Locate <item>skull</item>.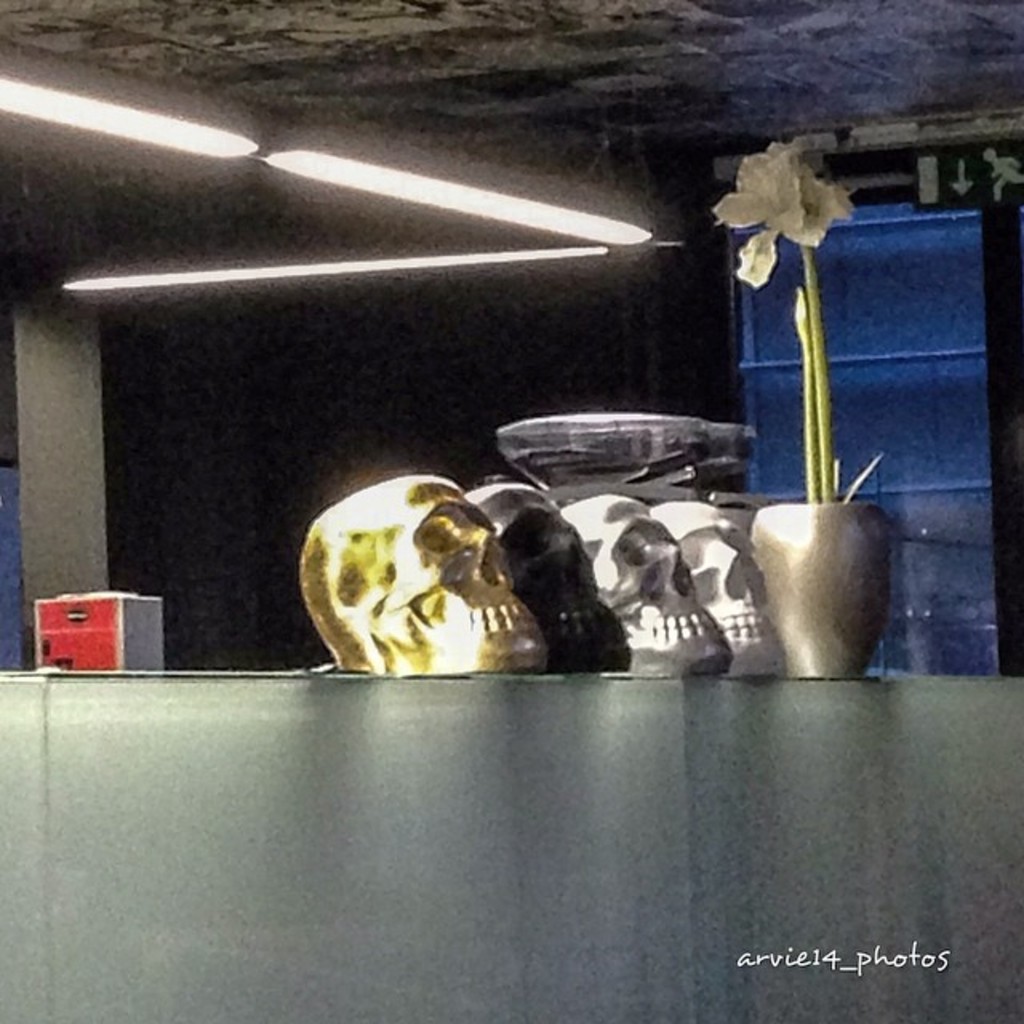
Bounding box: bbox=[563, 496, 730, 672].
